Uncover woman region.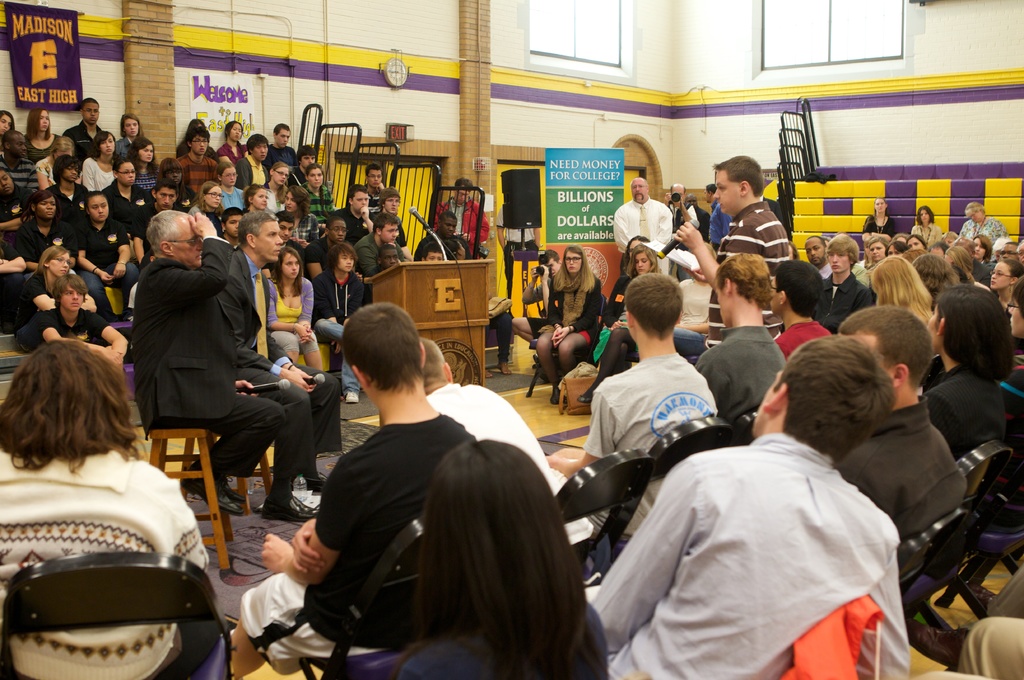
Uncovered: BBox(76, 188, 140, 322).
